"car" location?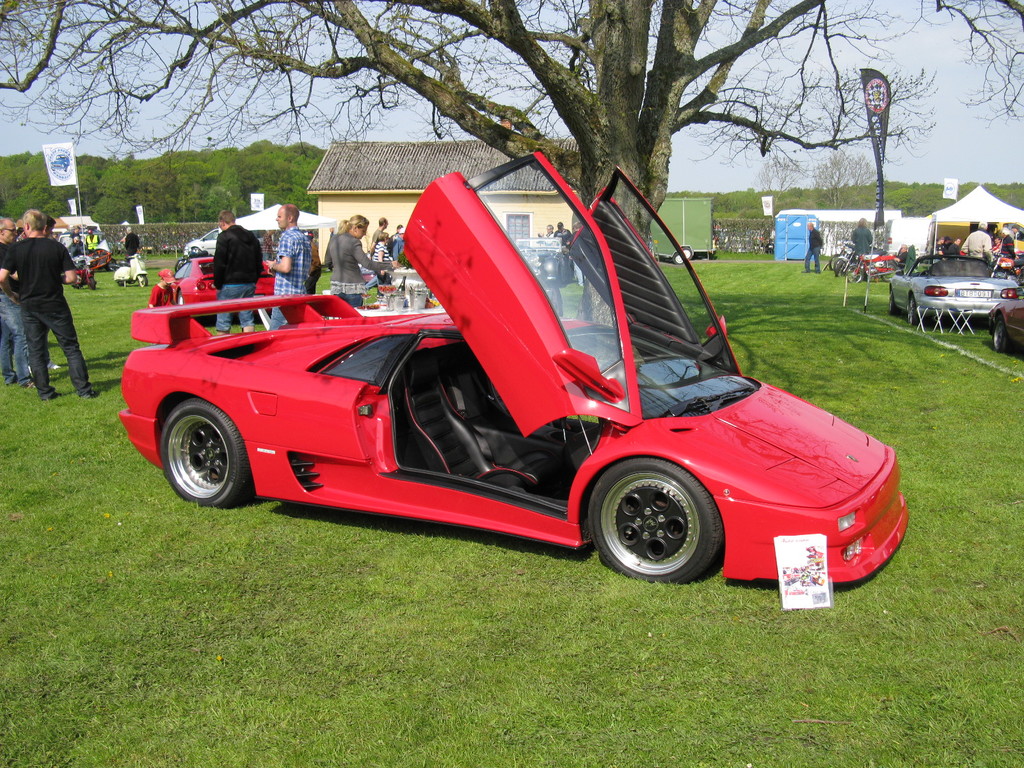
x1=115, y1=151, x2=908, y2=589
